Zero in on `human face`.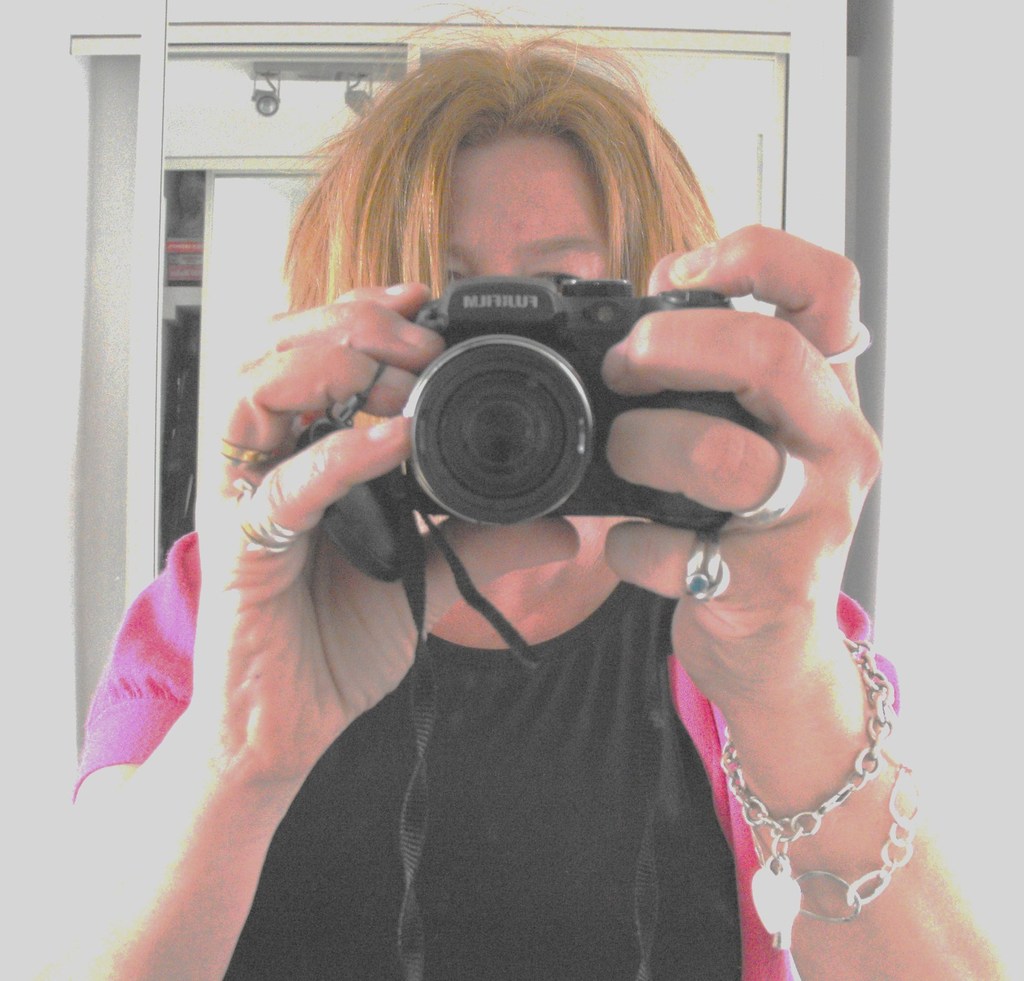
Zeroed in: crop(339, 106, 689, 523).
